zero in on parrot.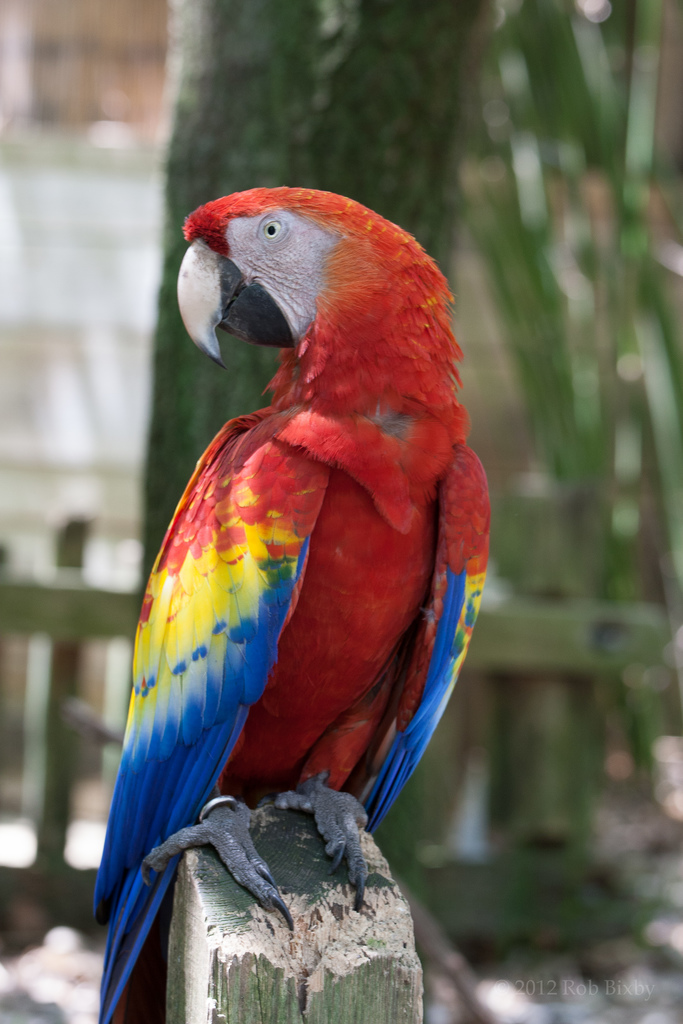
Zeroed in: box(90, 188, 487, 1023).
